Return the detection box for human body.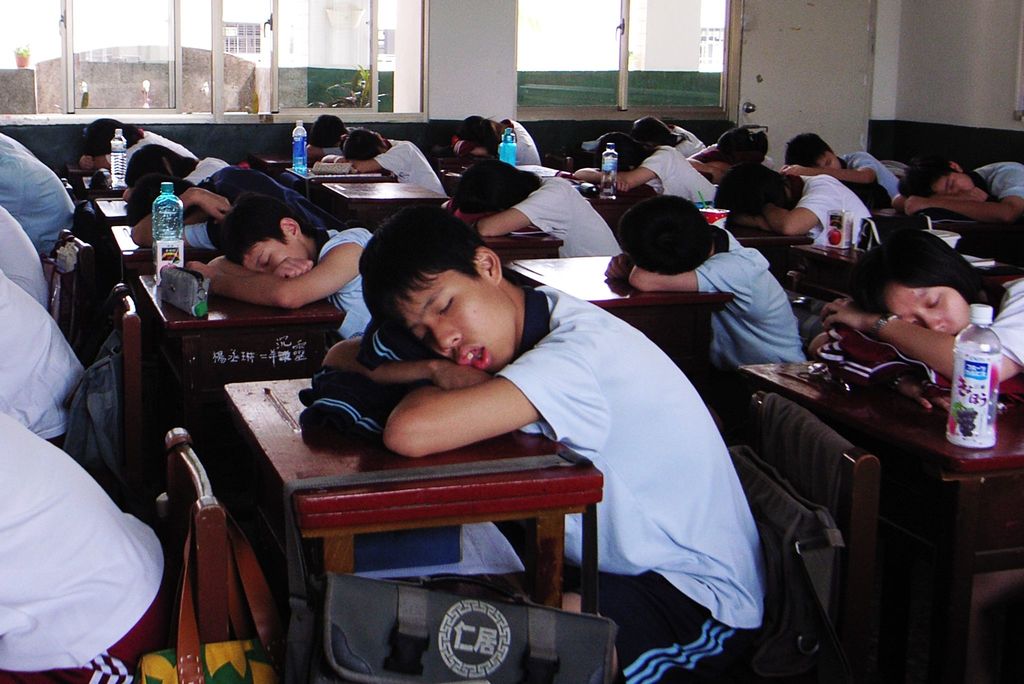
box=[575, 142, 724, 215].
